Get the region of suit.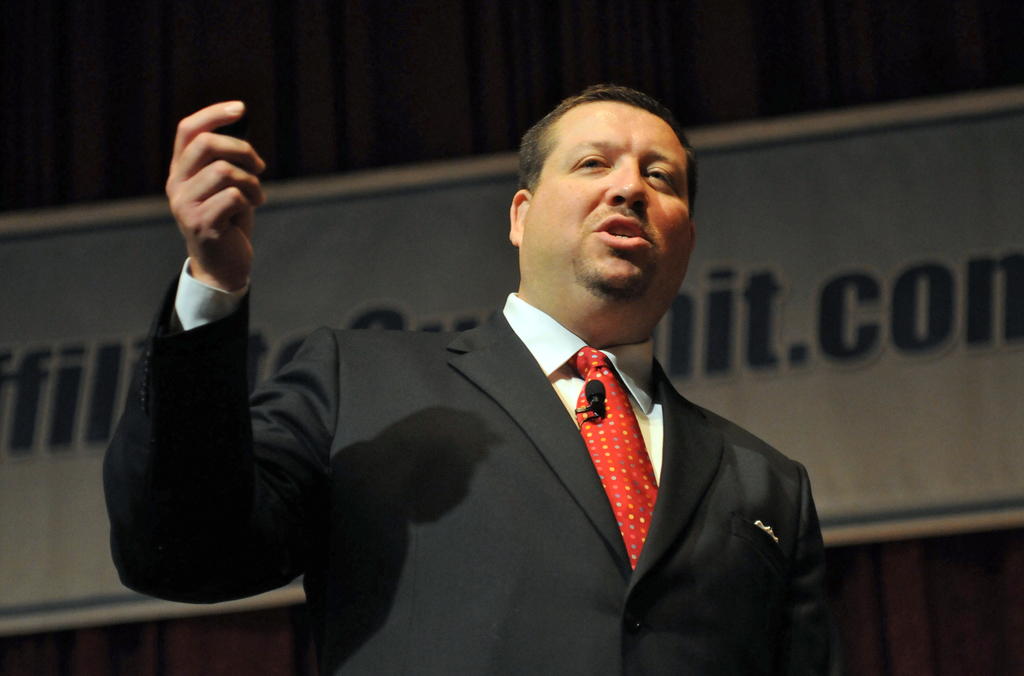
select_region(100, 284, 831, 671).
